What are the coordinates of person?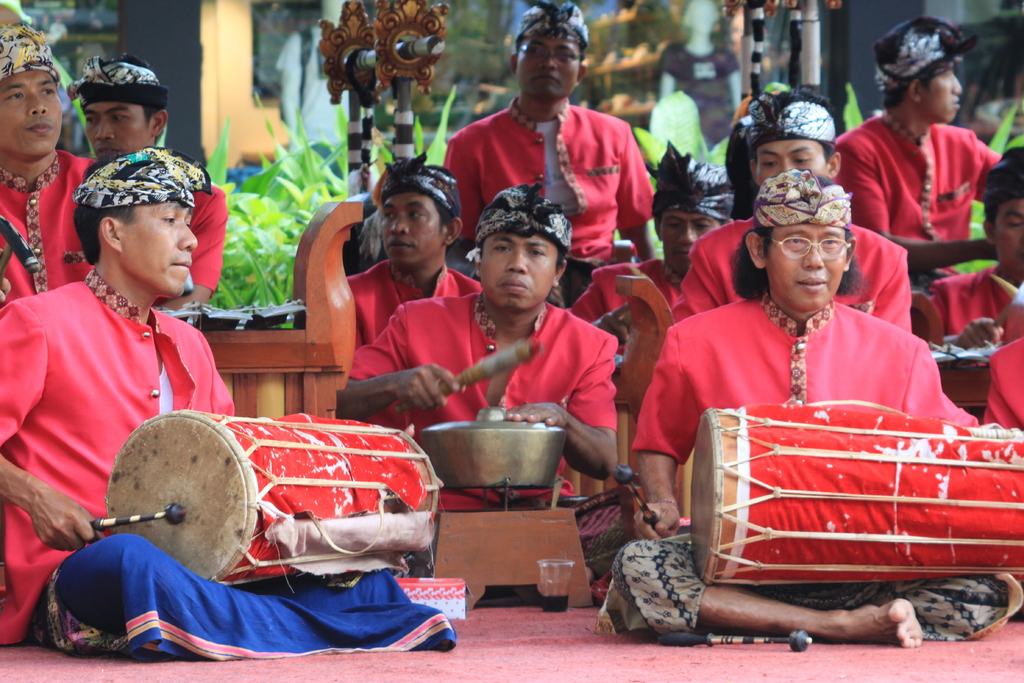
832:13:1002:294.
